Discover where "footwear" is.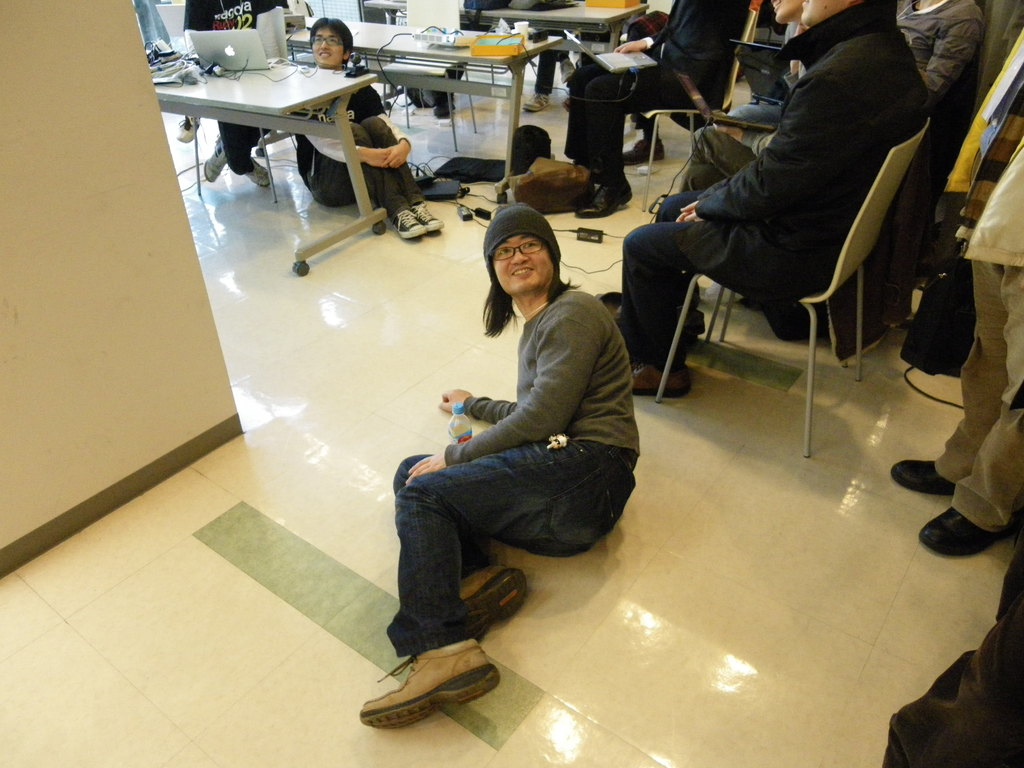
Discovered at box(569, 177, 635, 217).
